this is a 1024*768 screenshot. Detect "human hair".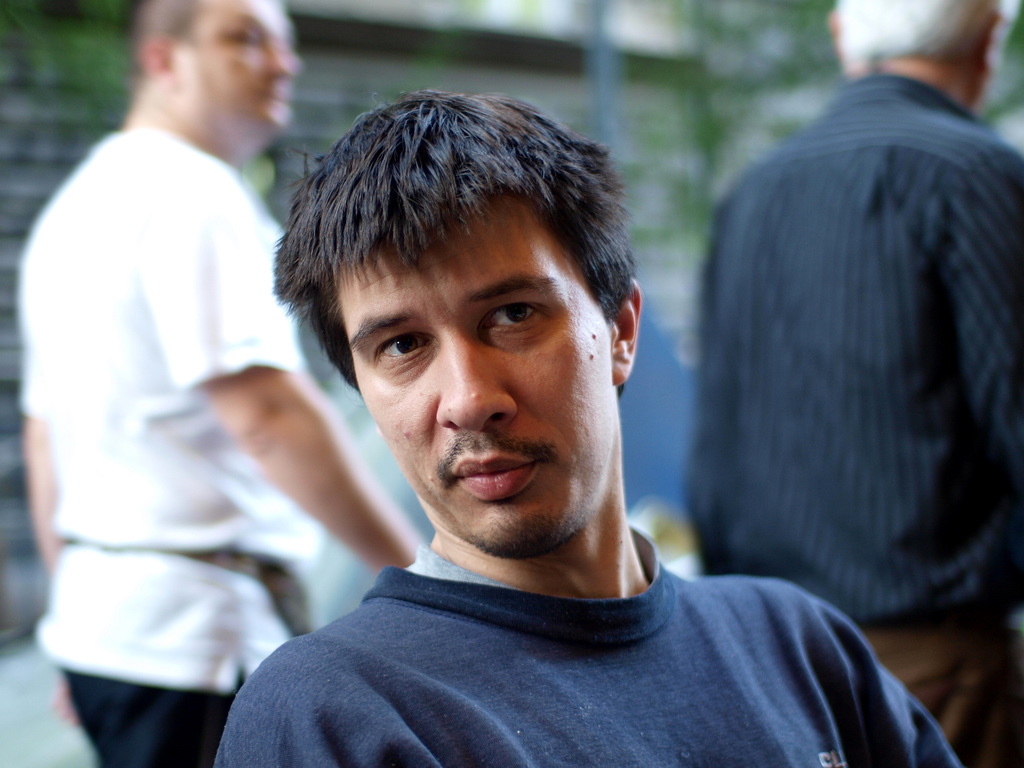
(left=838, top=6, right=1018, bottom=68).
